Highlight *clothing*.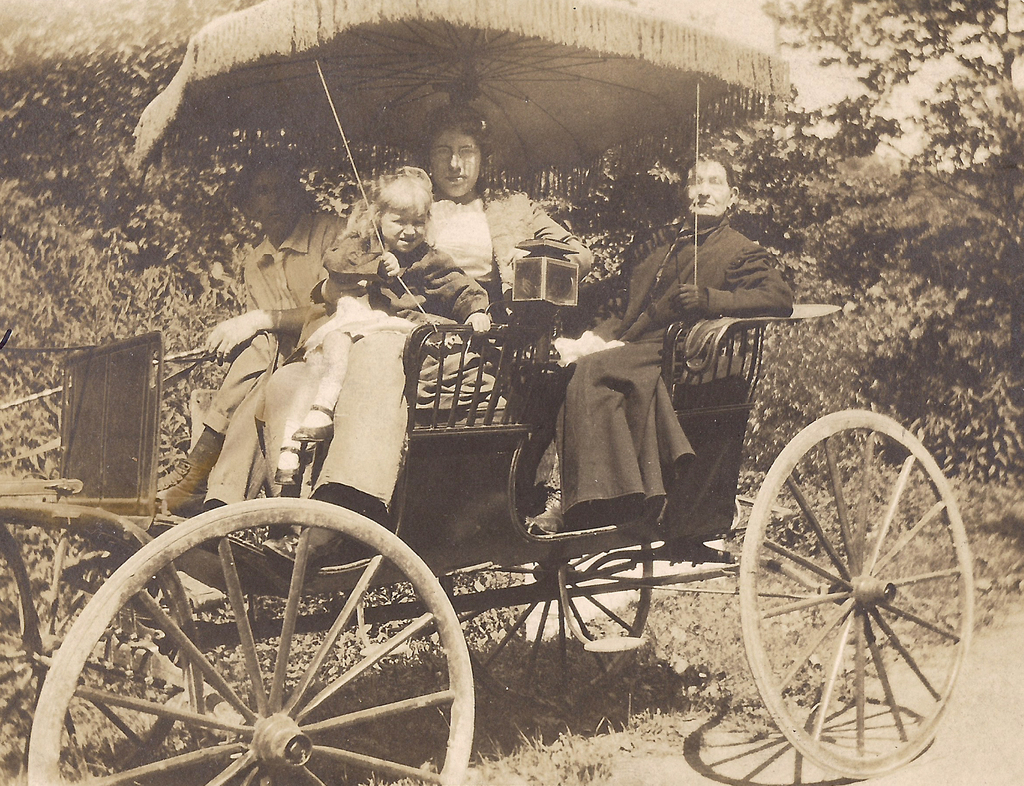
Highlighted region: 554, 217, 805, 527.
